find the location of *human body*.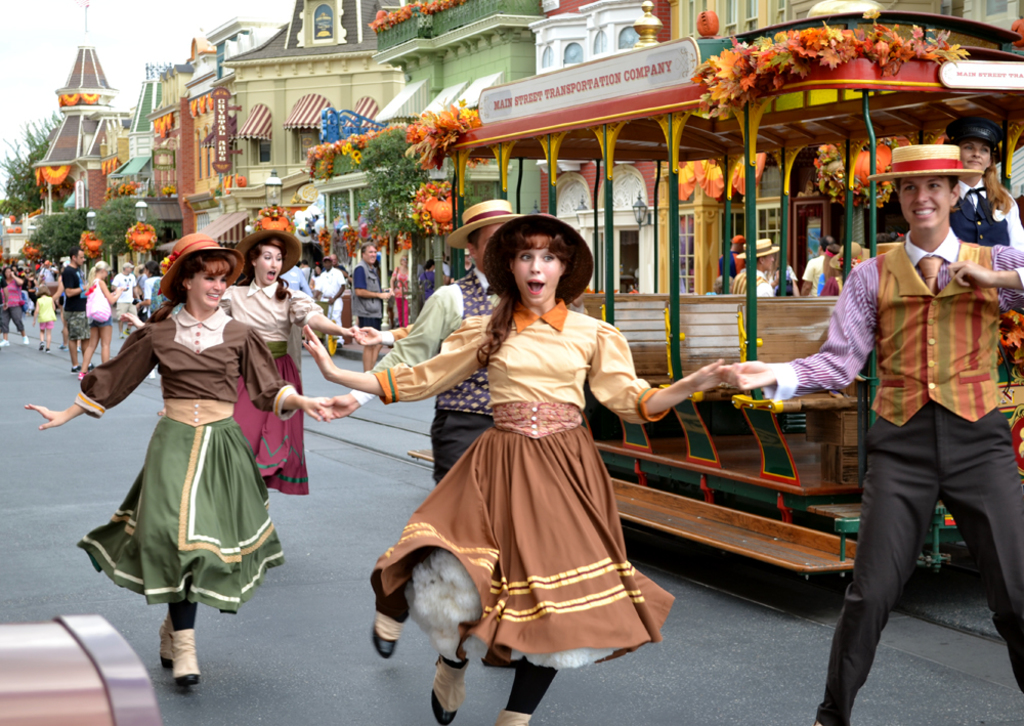
Location: bbox=[388, 256, 409, 319].
